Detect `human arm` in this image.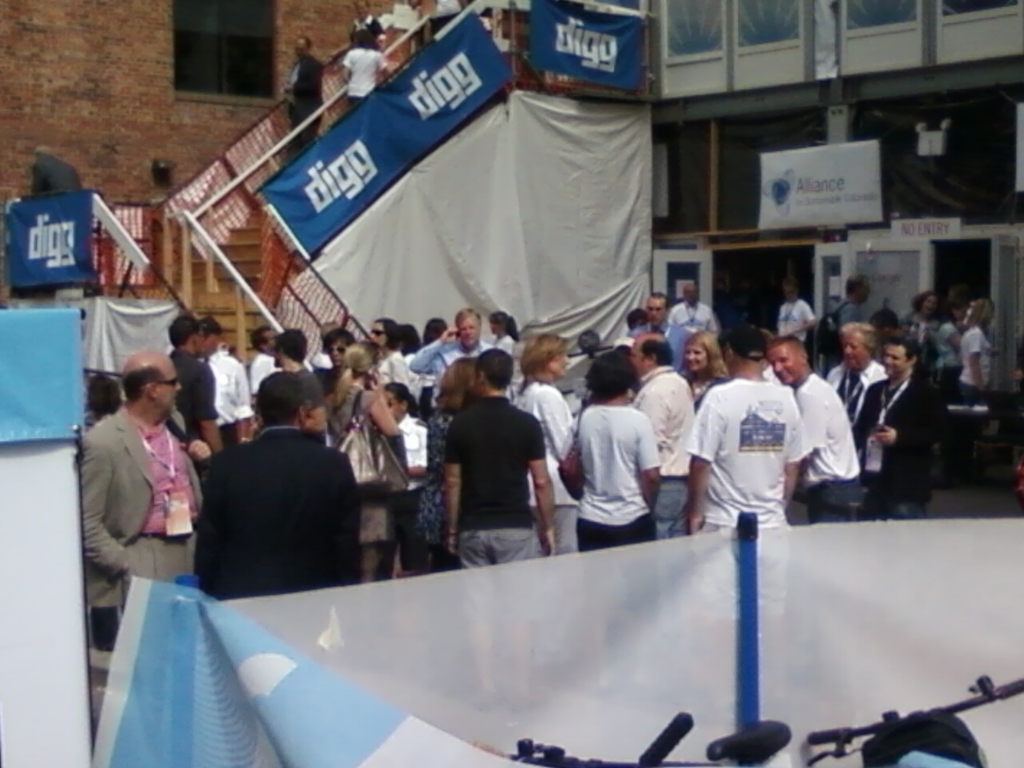
Detection: (191, 356, 227, 458).
